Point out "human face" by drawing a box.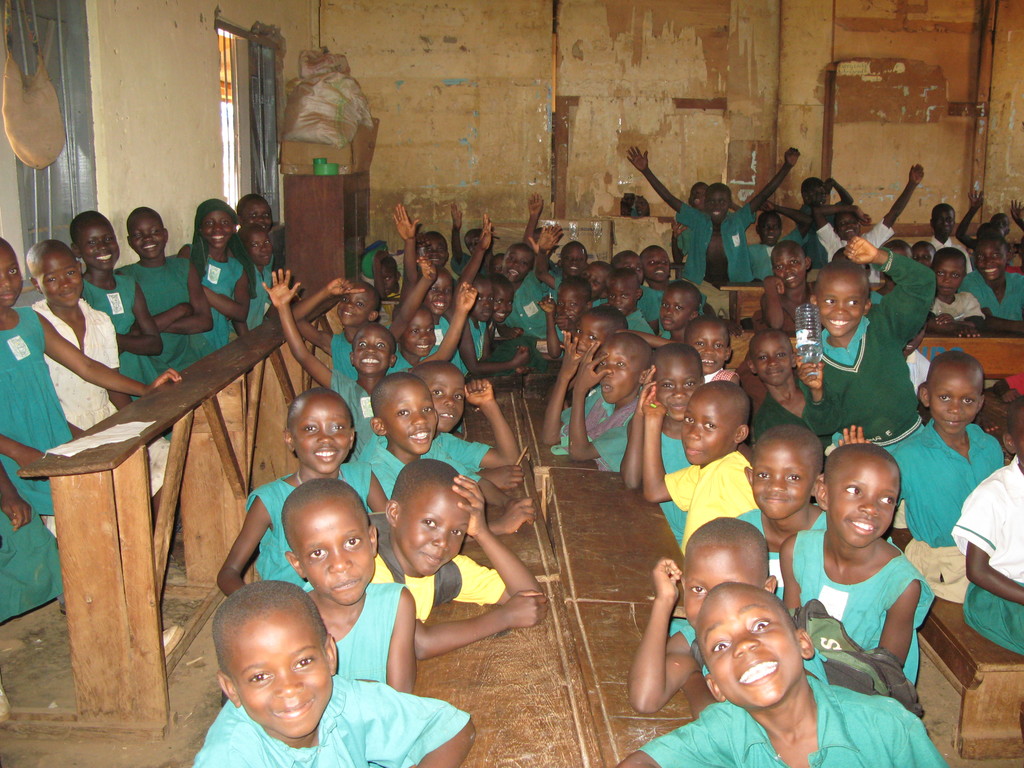
x1=976 y1=239 x2=1002 y2=280.
